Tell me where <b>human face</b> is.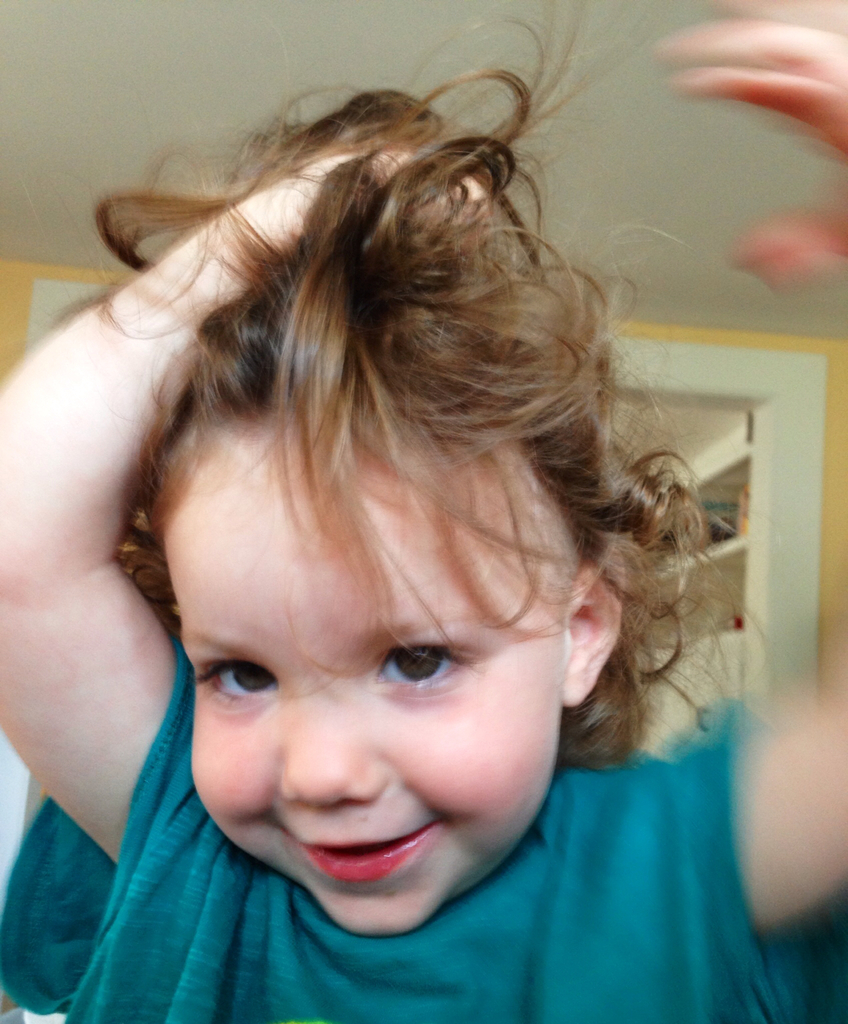
<b>human face</b> is at BBox(167, 421, 570, 939).
